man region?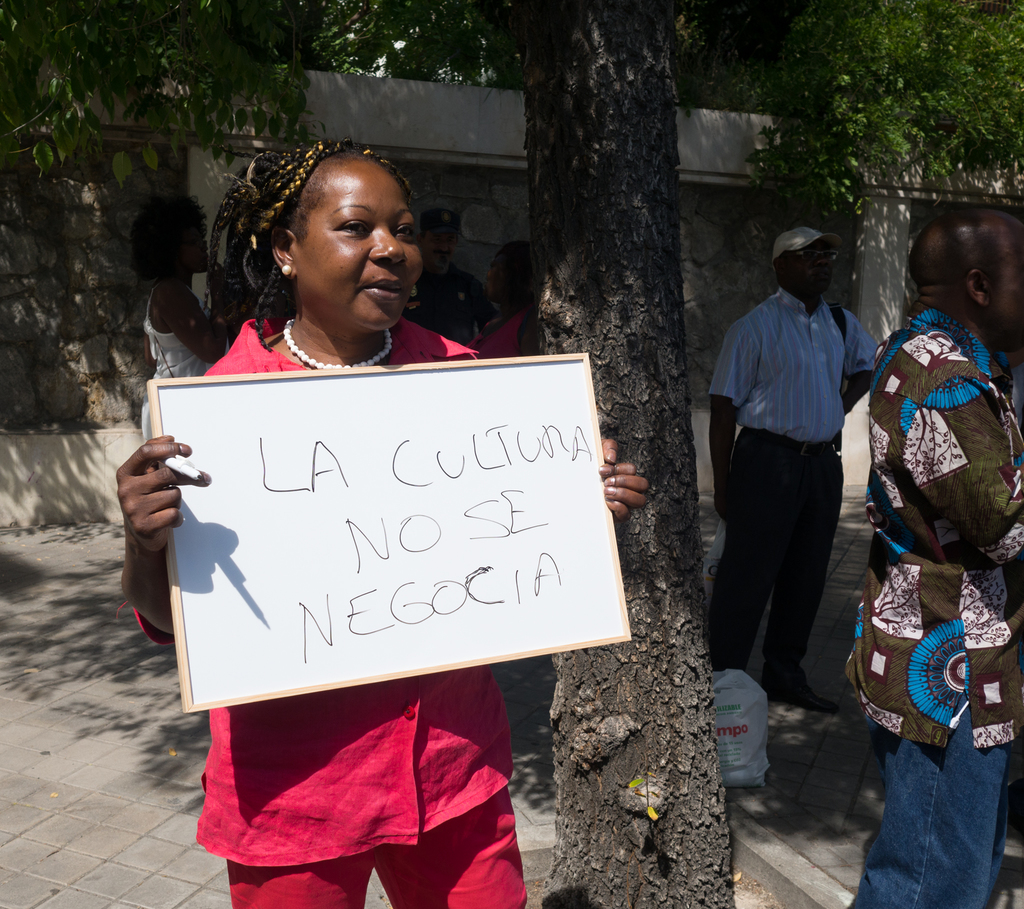
[x1=842, y1=199, x2=1023, y2=908]
